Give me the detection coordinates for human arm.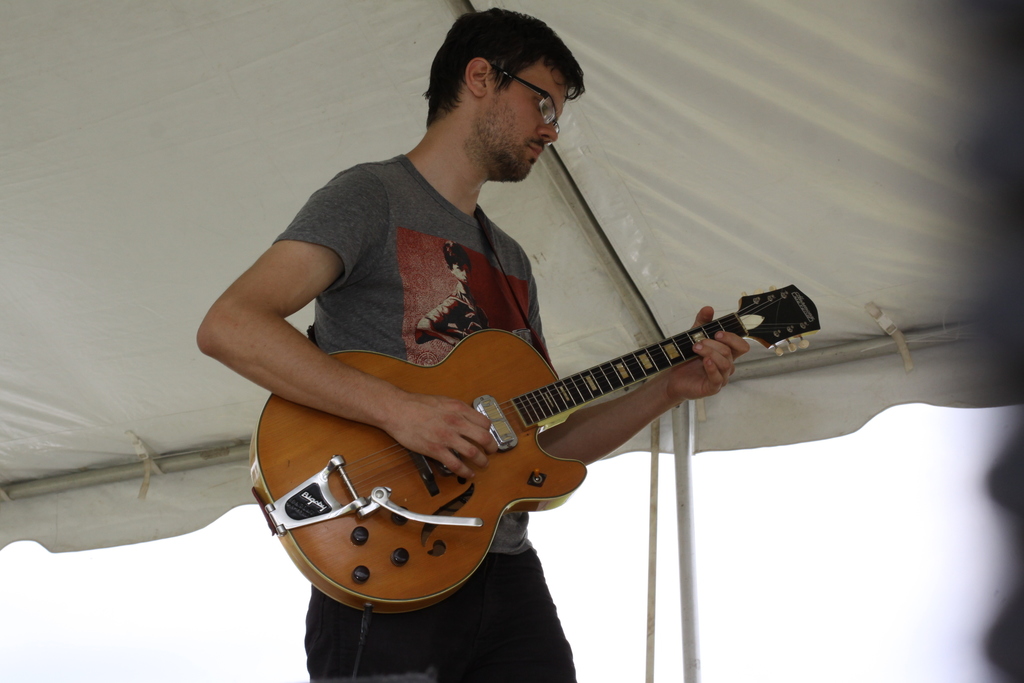
{"left": 182, "top": 163, "right": 550, "bottom": 491}.
